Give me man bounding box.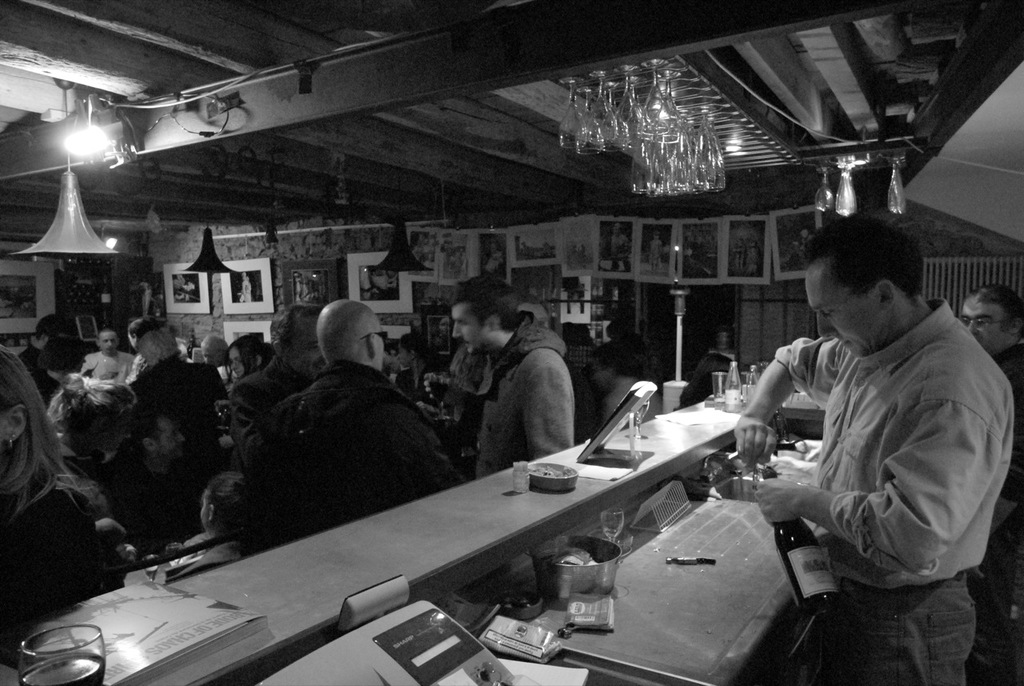
260:296:449:540.
